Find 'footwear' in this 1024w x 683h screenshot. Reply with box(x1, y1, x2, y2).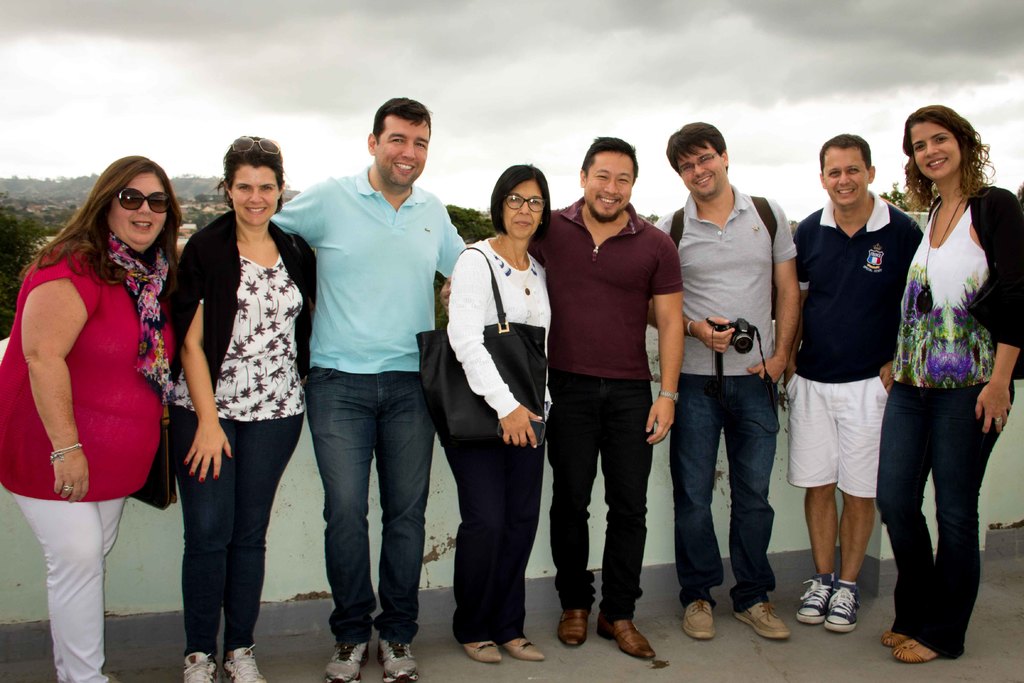
box(594, 620, 656, 661).
